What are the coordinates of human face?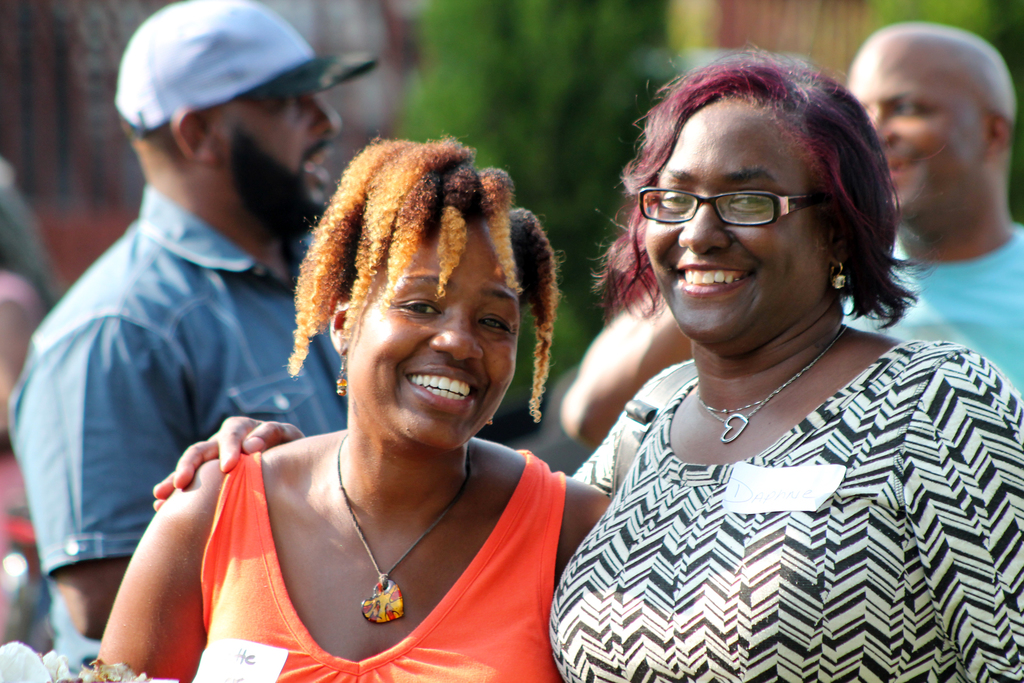
[left=643, top=94, right=833, bottom=353].
